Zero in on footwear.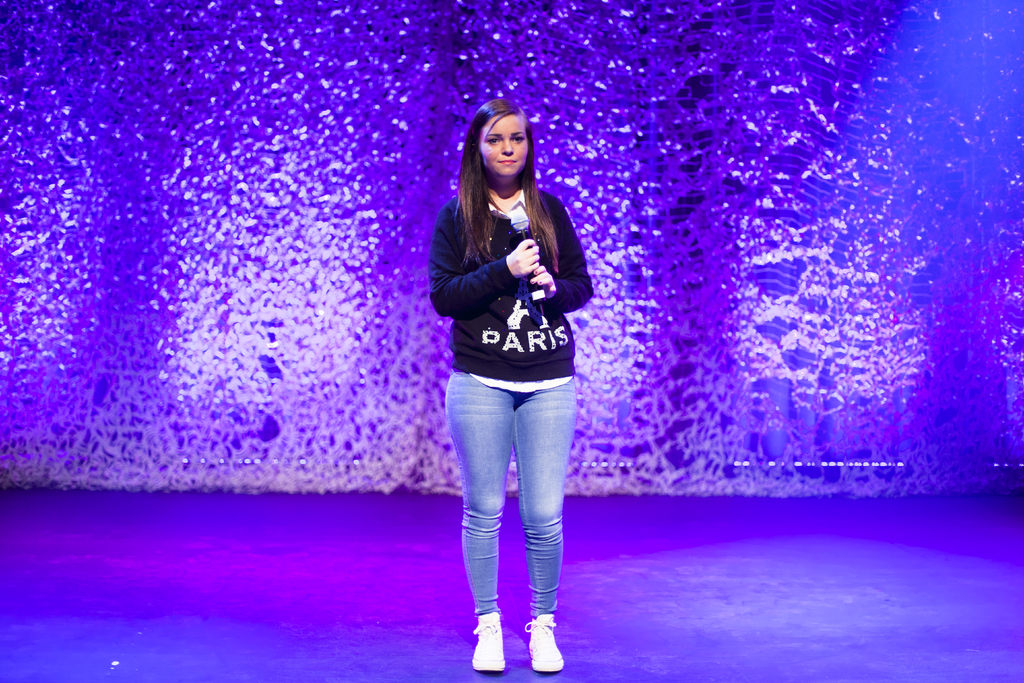
Zeroed in: 458,614,510,681.
